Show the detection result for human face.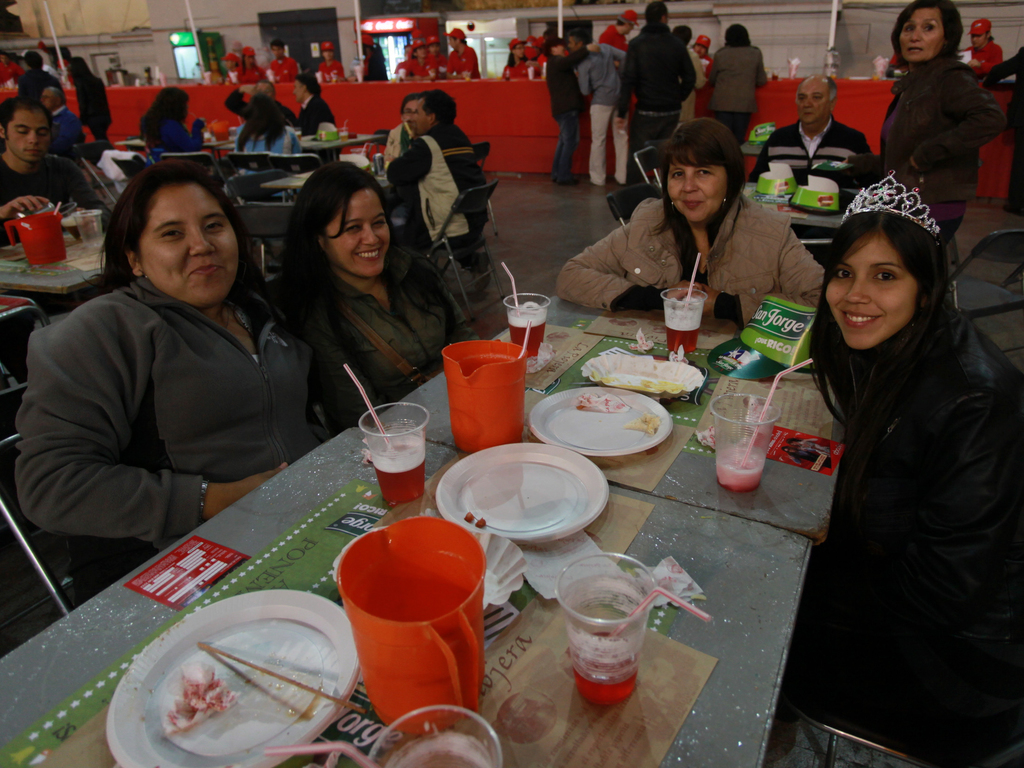
(left=8, top=113, right=49, bottom=166).
